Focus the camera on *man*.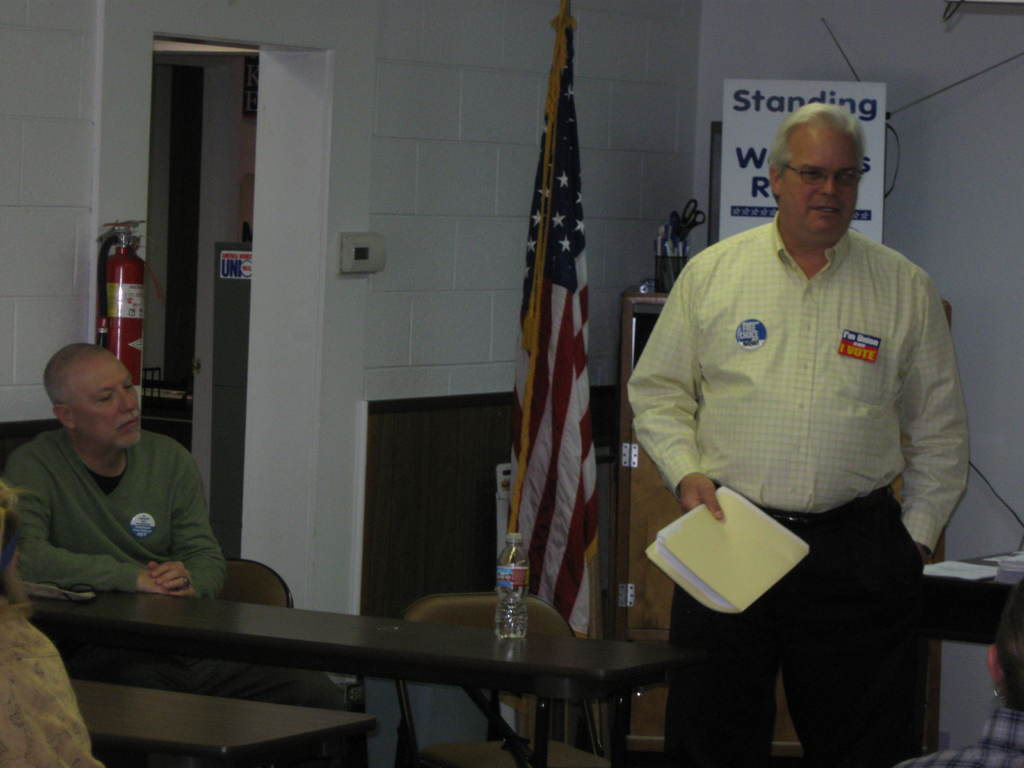
Focus region: {"left": 0, "top": 339, "right": 340, "bottom": 709}.
